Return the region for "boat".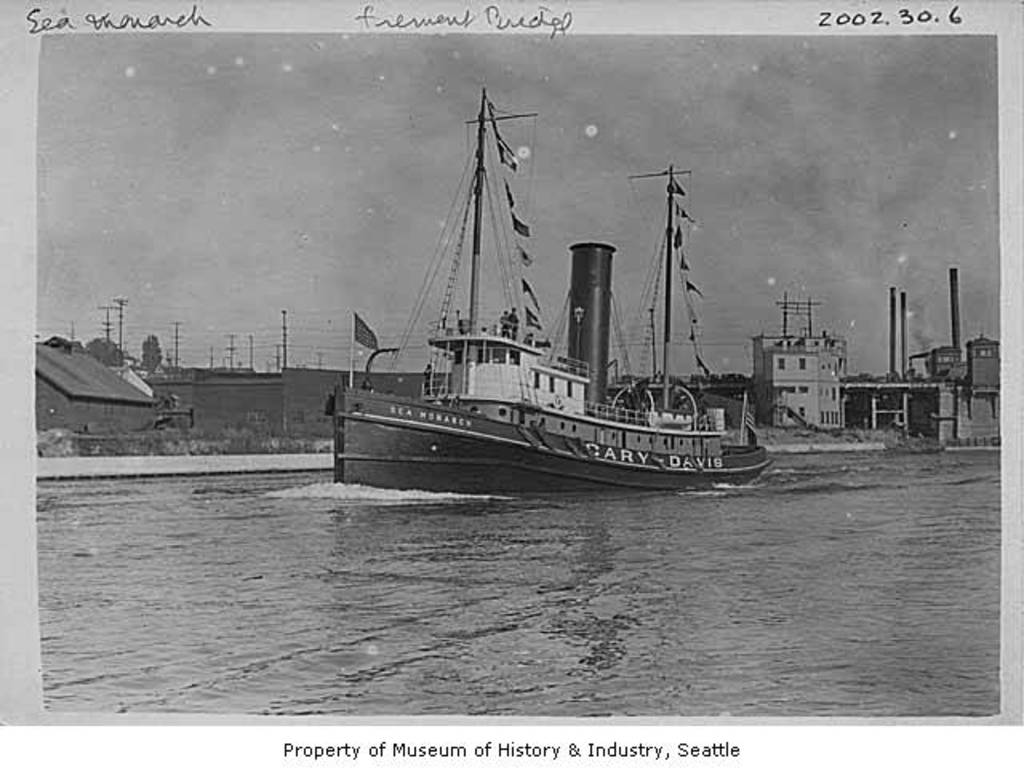
BBox(322, 102, 778, 507).
